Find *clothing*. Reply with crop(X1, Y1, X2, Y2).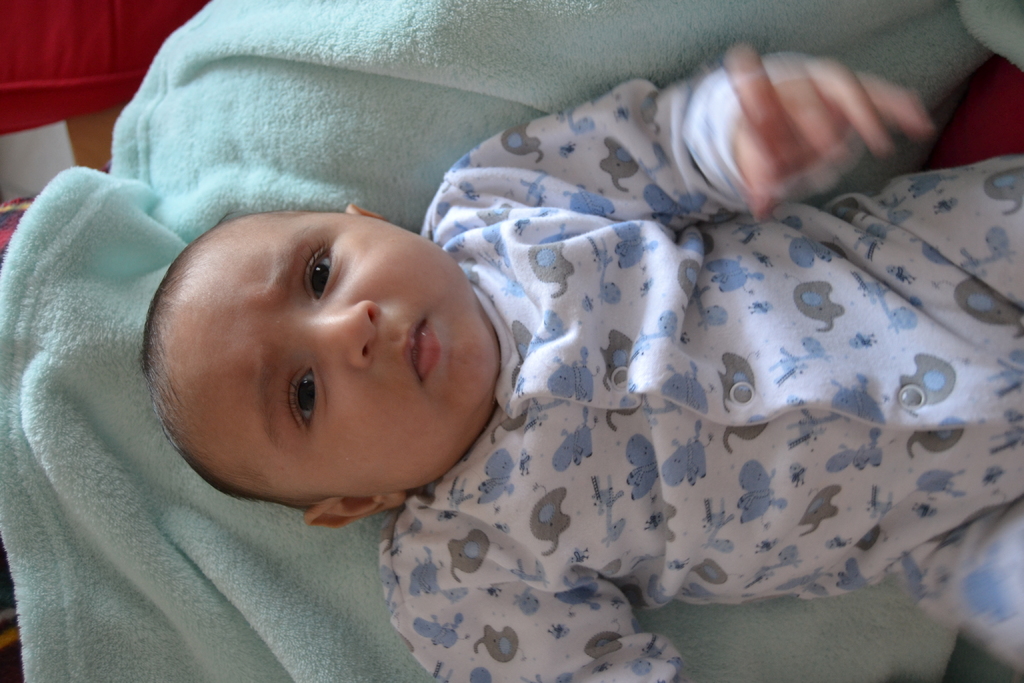
crop(195, 58, 1023, 646).
